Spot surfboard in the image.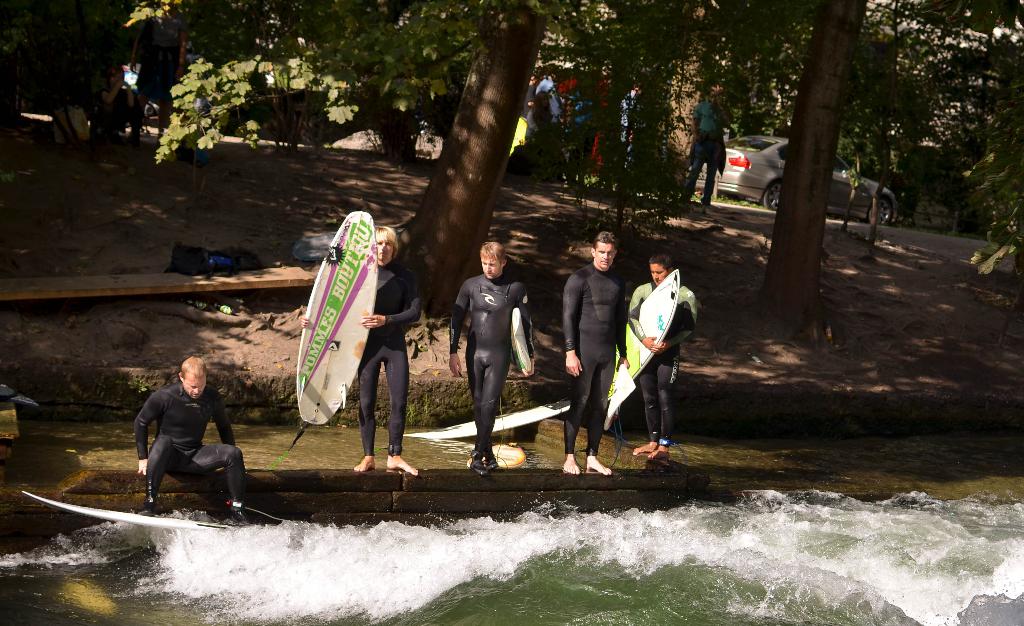
surfboard found at {"x1": 22, "y1": 490, "x2": 234, "y2": 533}.
